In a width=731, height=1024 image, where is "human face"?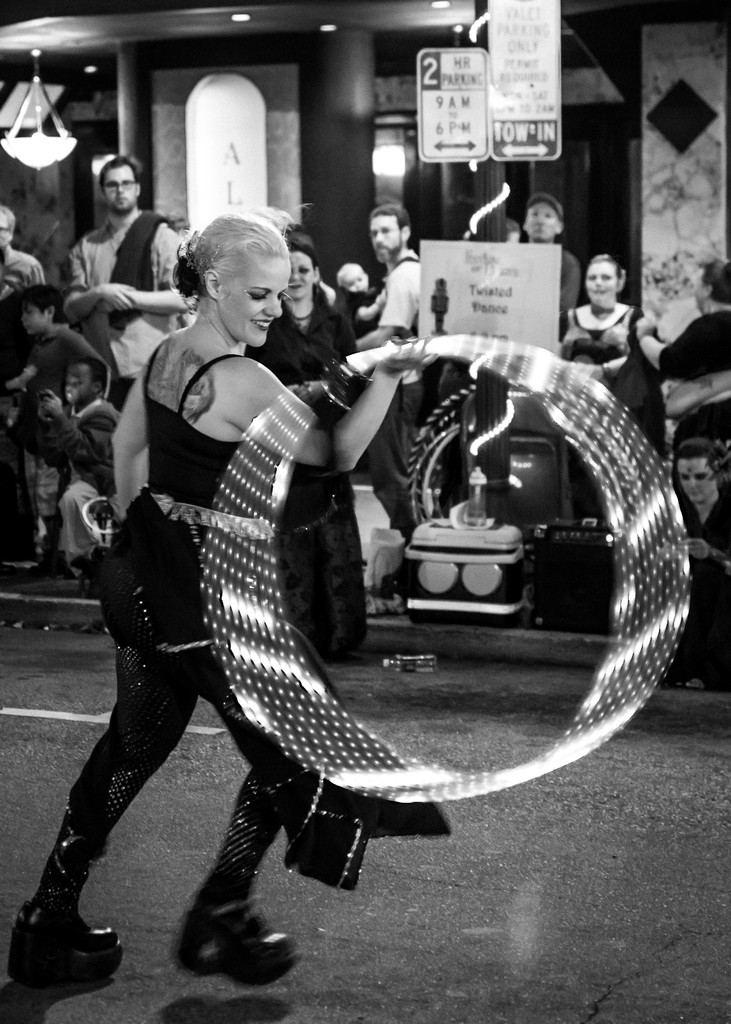
[97,165,138,218].
